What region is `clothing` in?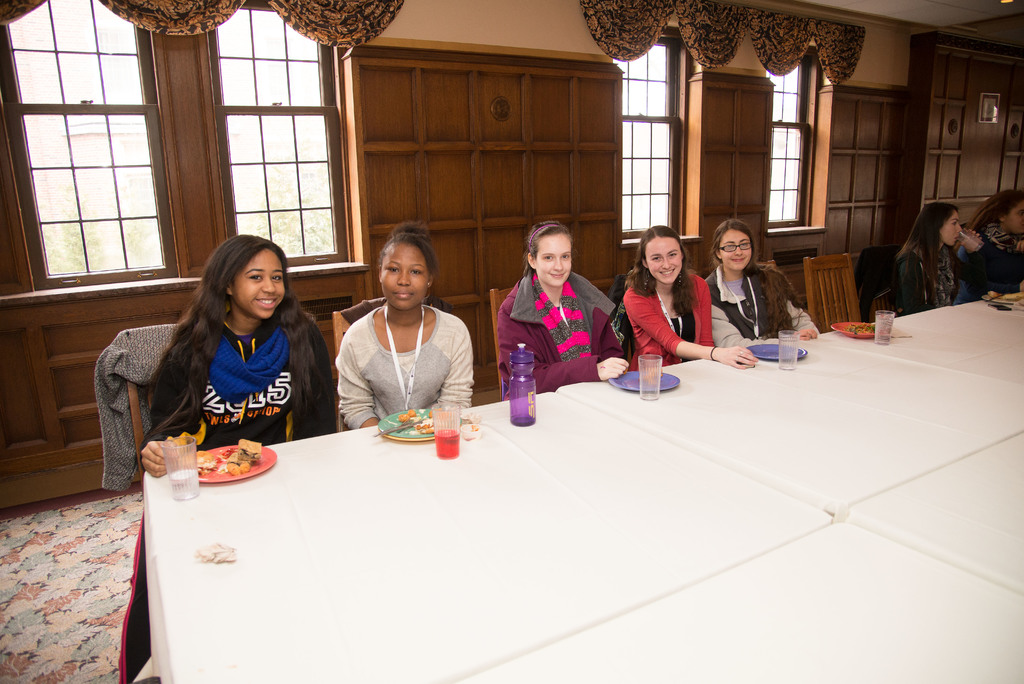
(x1=335, y1=303, x2=475, y2=428).
